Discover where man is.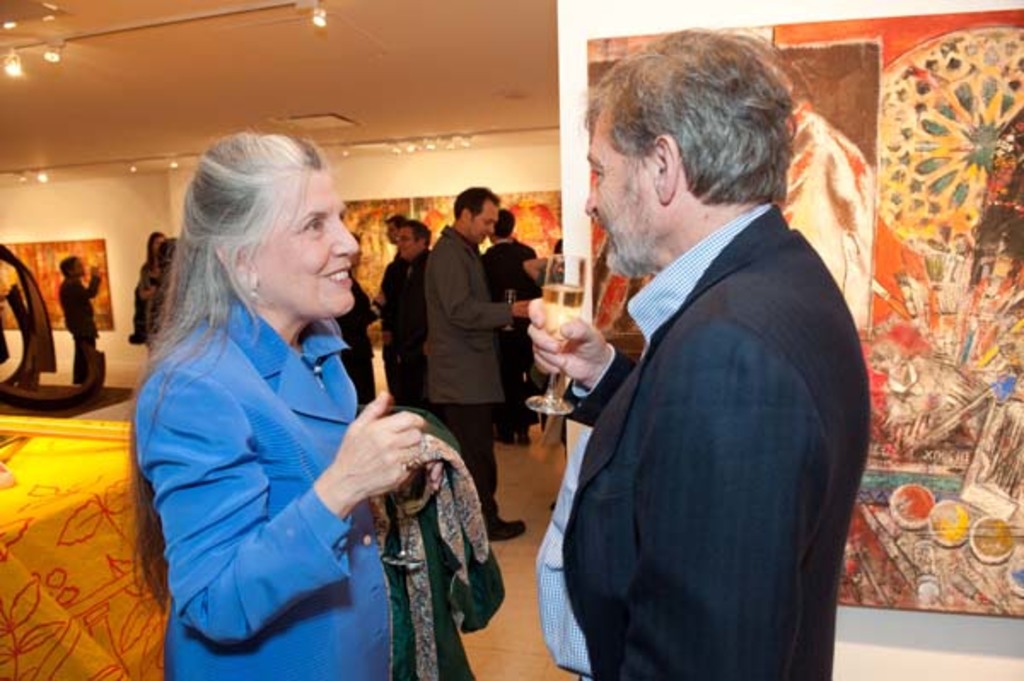
Discovered at 58/258/106/387.
